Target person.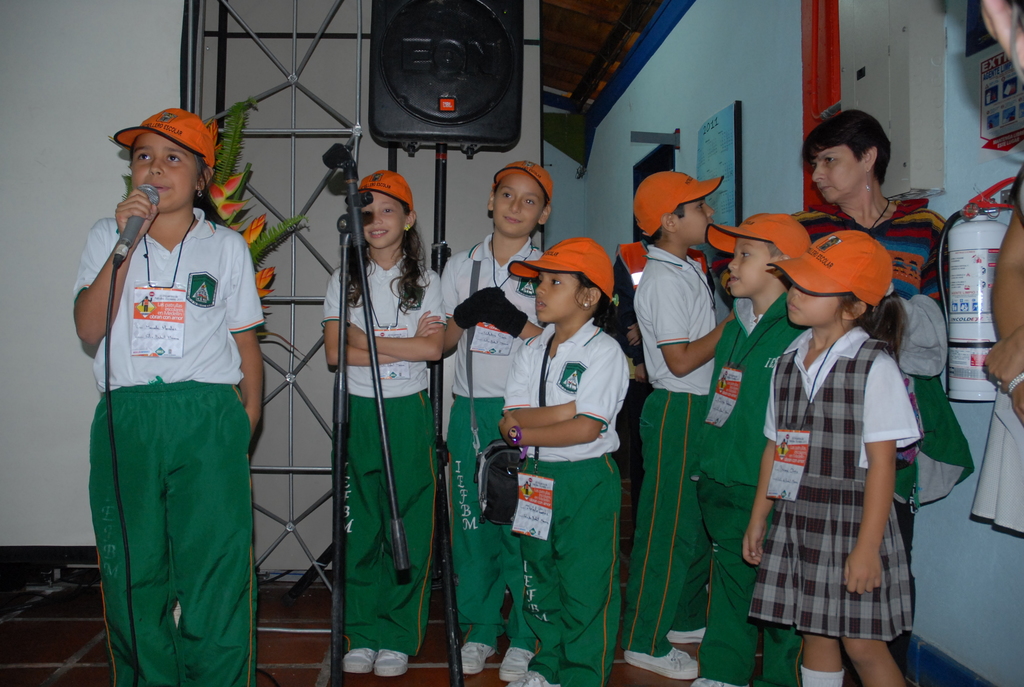
Target region: {"x1": 636, "y1": 165, "x2": 735, "y2": 686}.
